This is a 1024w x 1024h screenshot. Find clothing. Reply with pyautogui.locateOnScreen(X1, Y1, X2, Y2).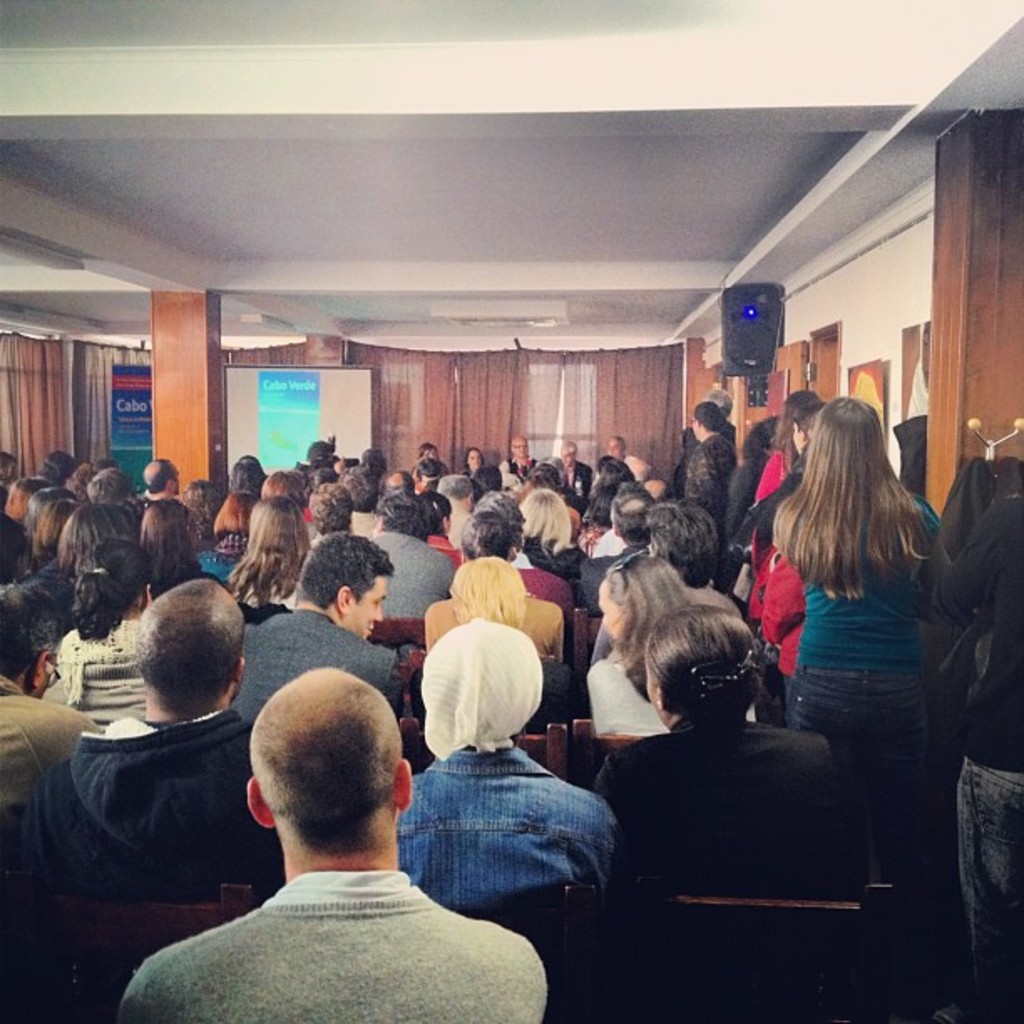
pyautogui.locateOnScreen(591, 709, 872, 909).
